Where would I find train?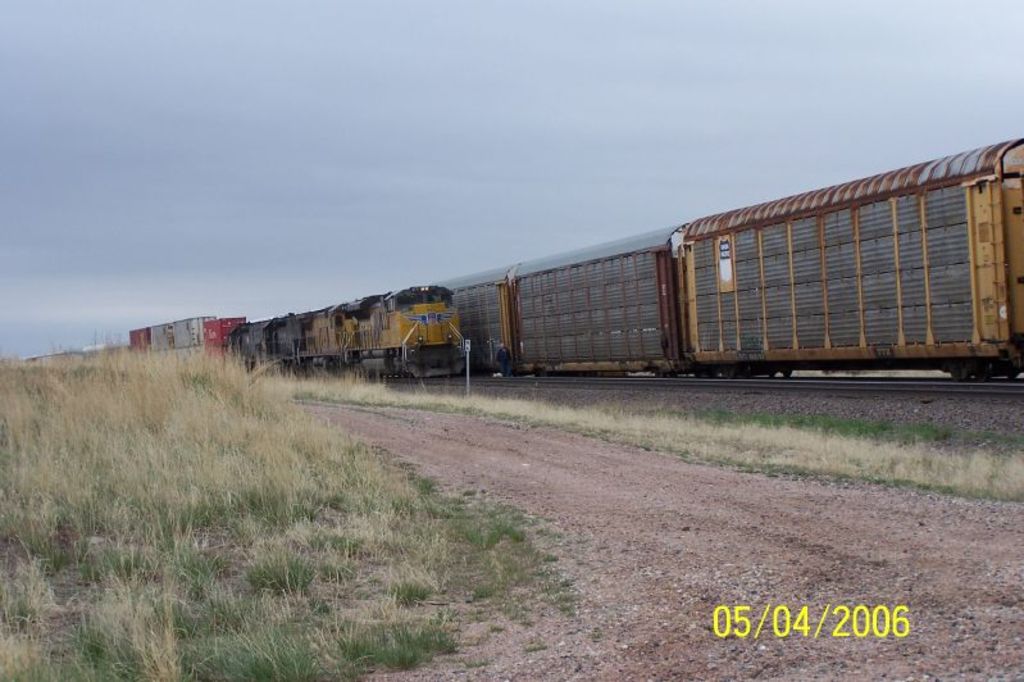
At [left=124, top=291, right=473, bottom=378].
